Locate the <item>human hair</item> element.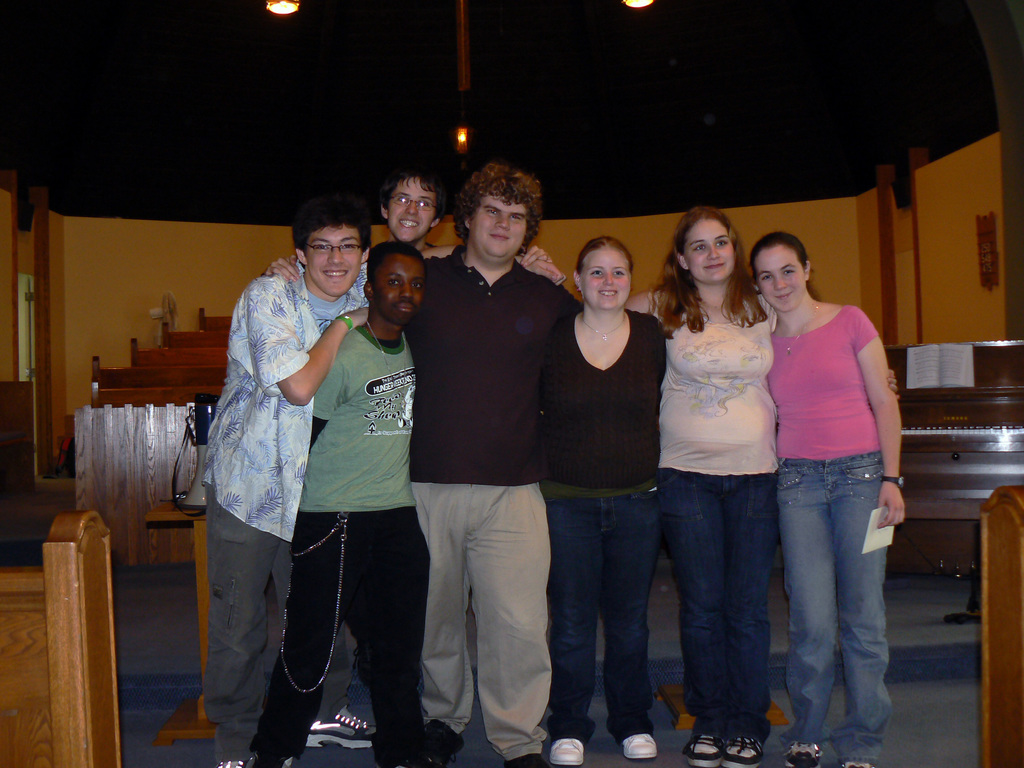
Element bbox: <bbox>574, 233, 632, 270</bbox>.
